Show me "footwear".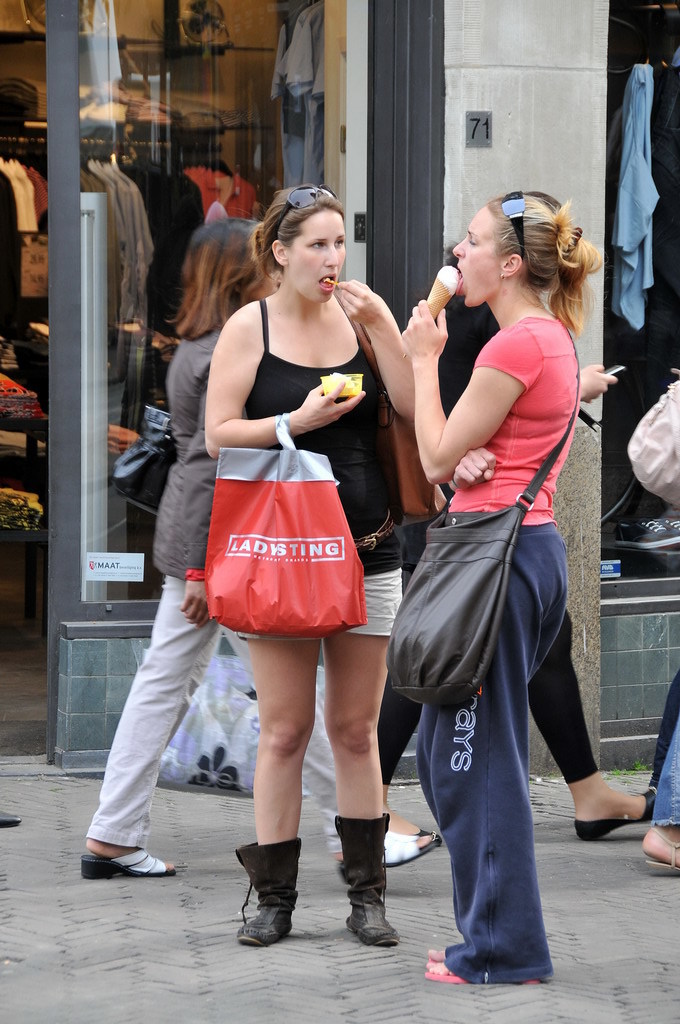
"footwear" is here: [572, 789, 651, 842].
